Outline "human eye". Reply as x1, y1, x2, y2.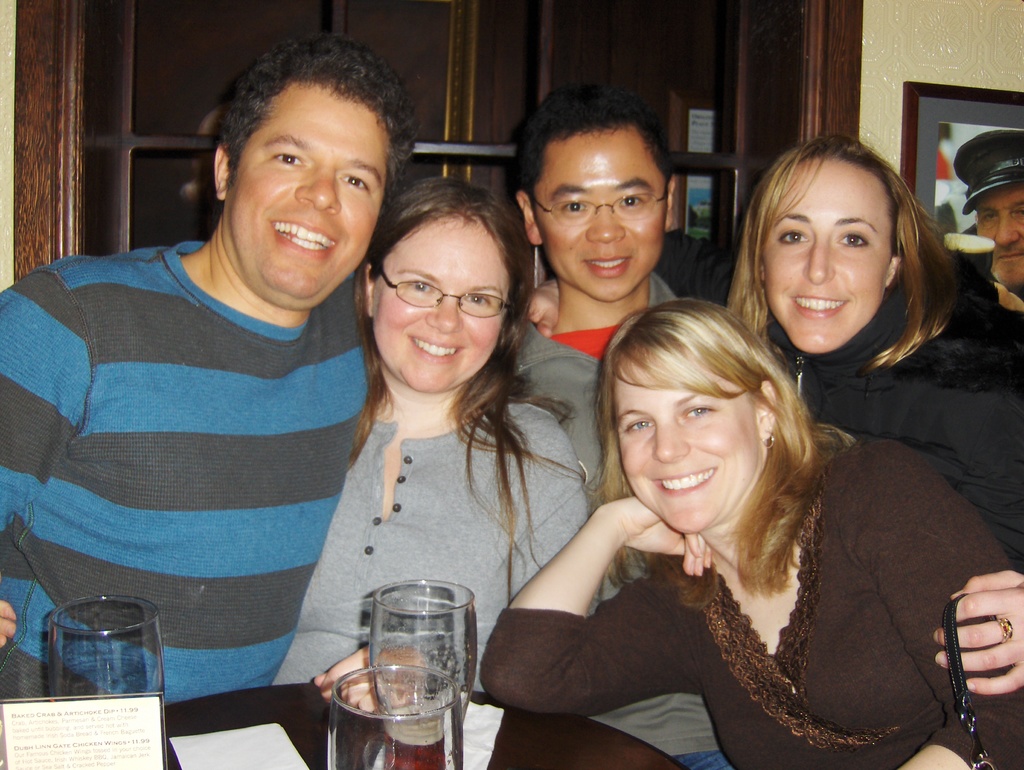
676, 401, 716, 424.
